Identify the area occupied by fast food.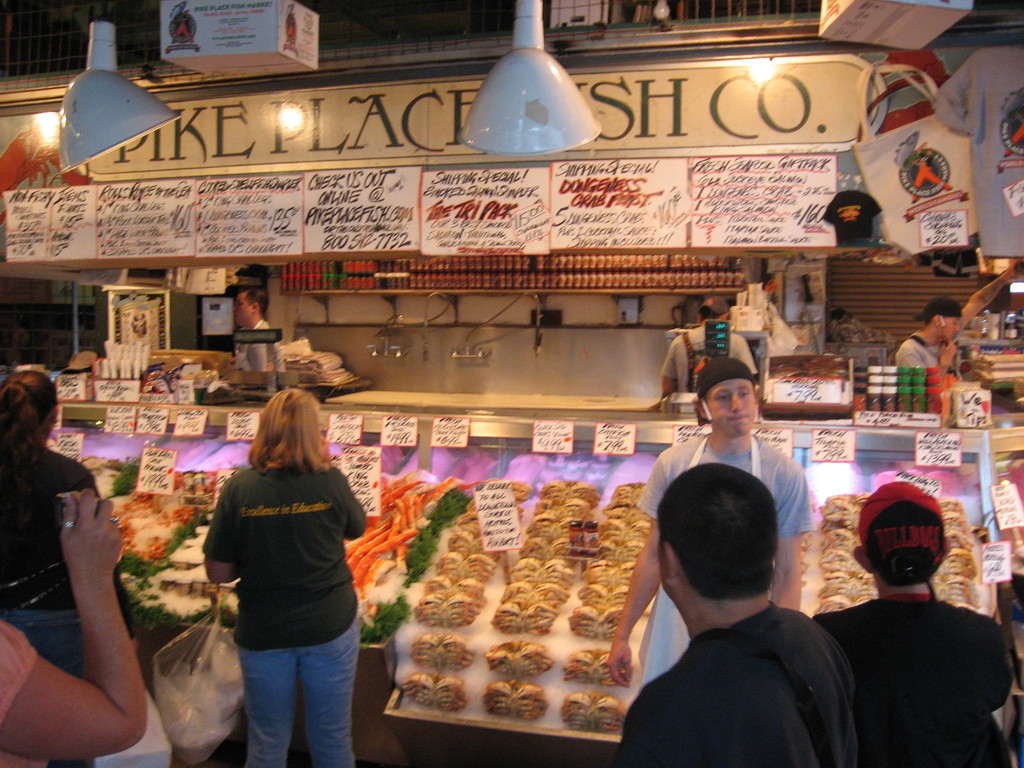
Area: [431, 636, 472, 668].
